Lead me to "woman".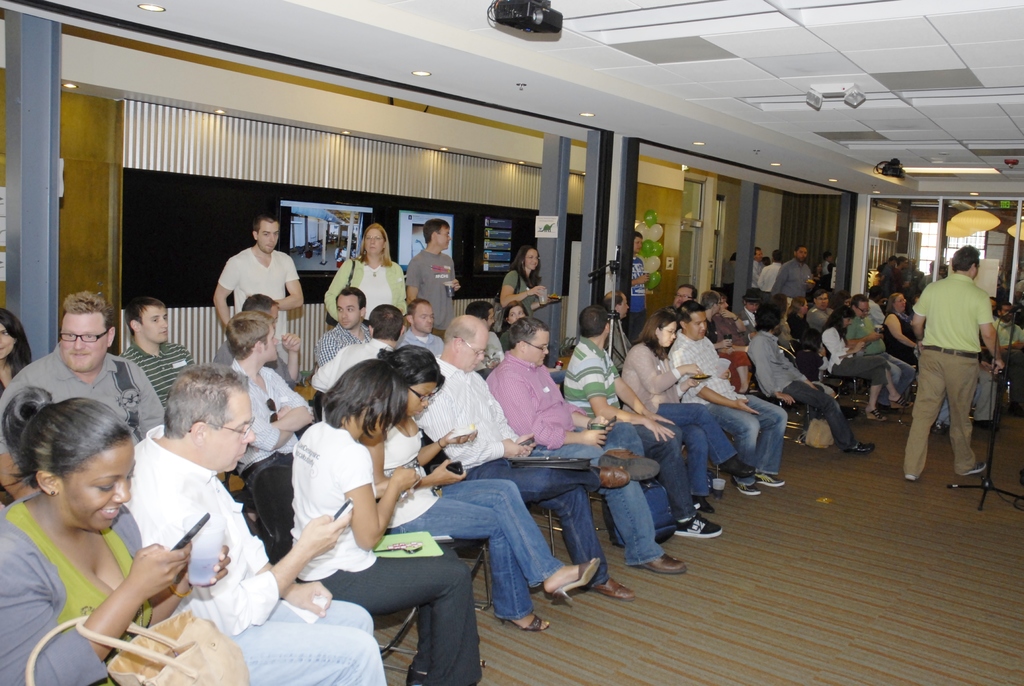
Lead to detection(769, 286, 799, 344).
